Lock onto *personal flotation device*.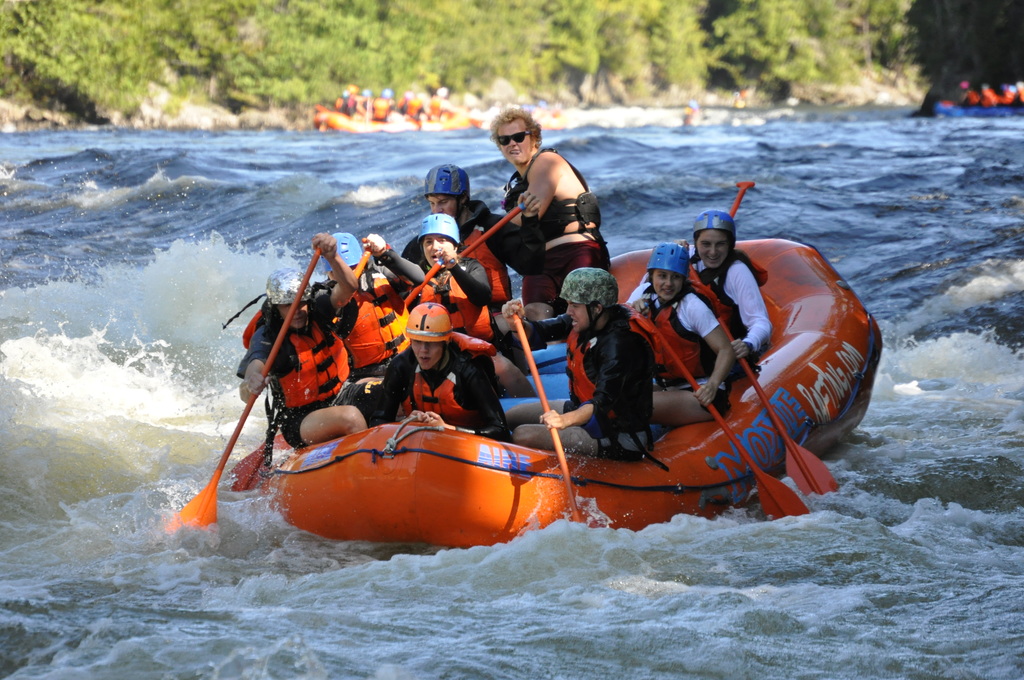
Locked: locate(414, 190, 525, 318).
